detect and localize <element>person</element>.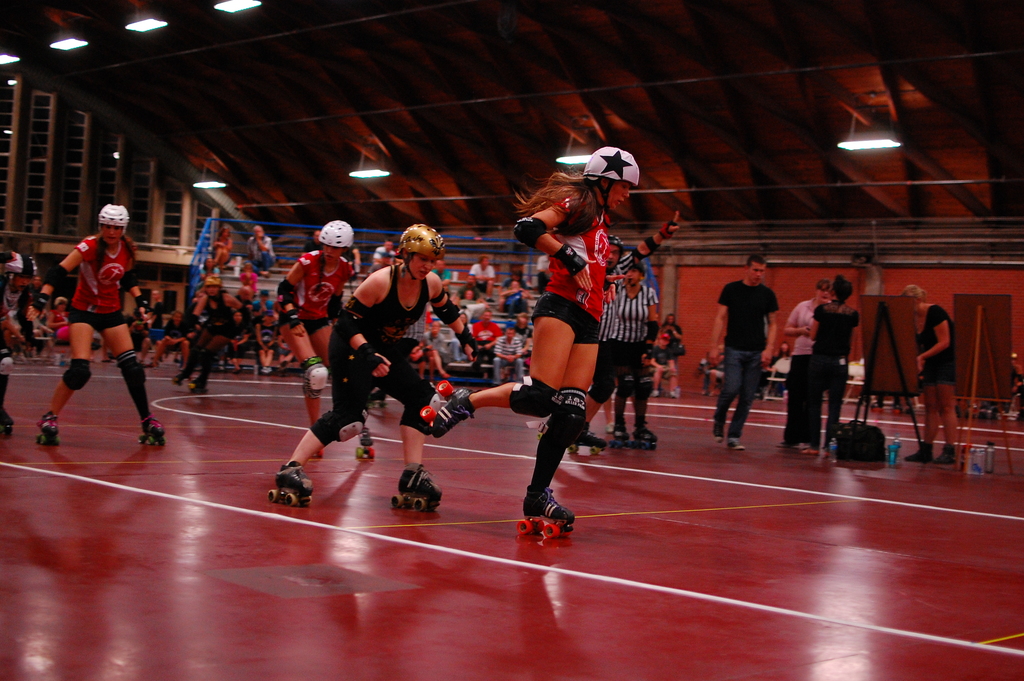
Localized at bbox(177, 270, 245, 386).
